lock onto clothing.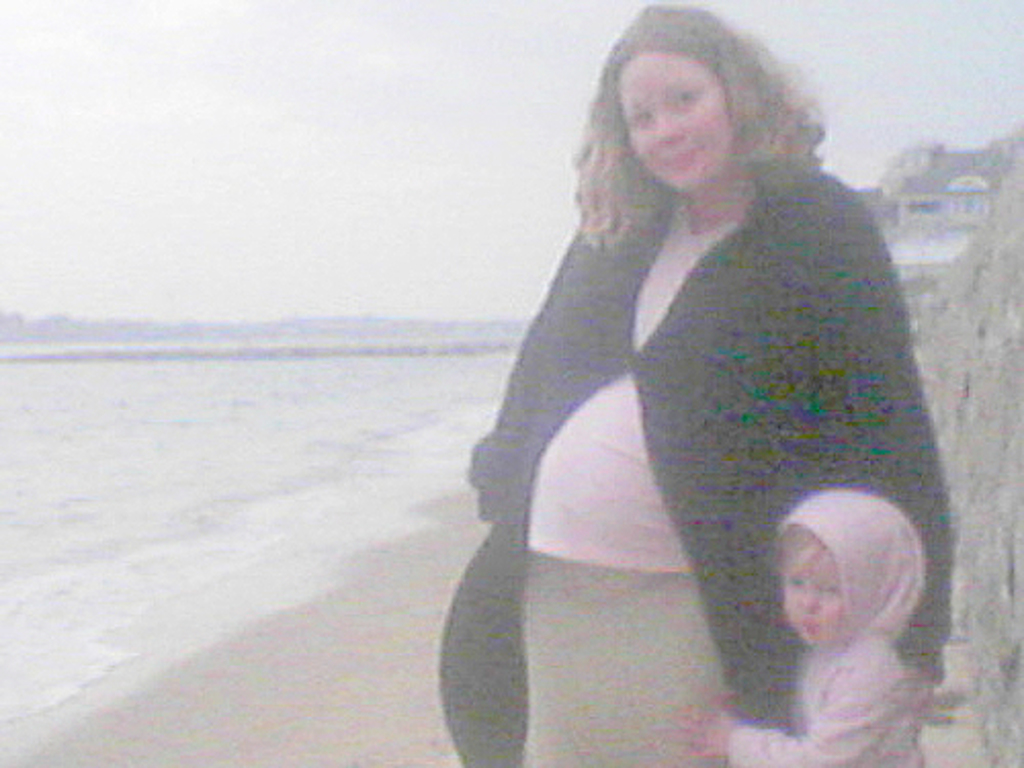
Locked: {"x1": 449, "y1": 109, "x2": 973, "y2": 723}.
